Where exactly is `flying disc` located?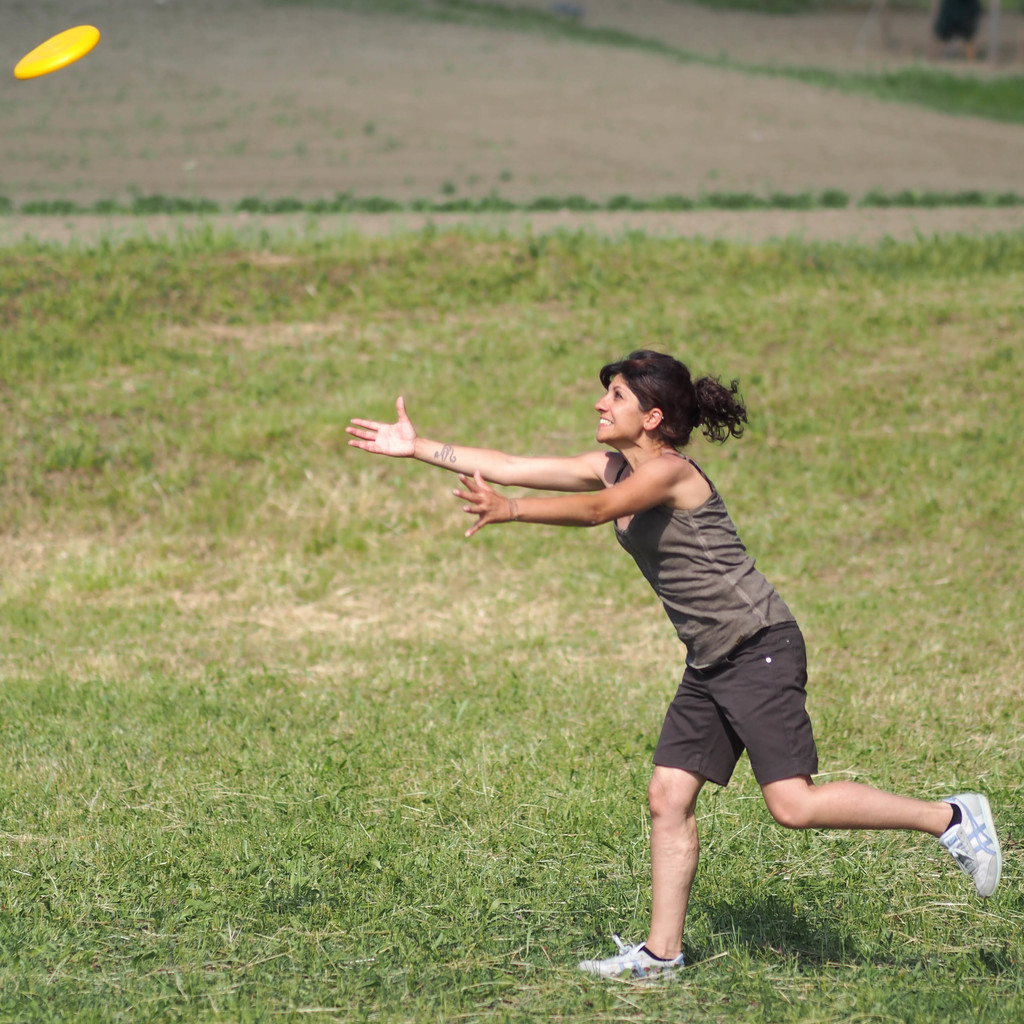
Its bounding box is l=12, t=26, r=98, b=77.
